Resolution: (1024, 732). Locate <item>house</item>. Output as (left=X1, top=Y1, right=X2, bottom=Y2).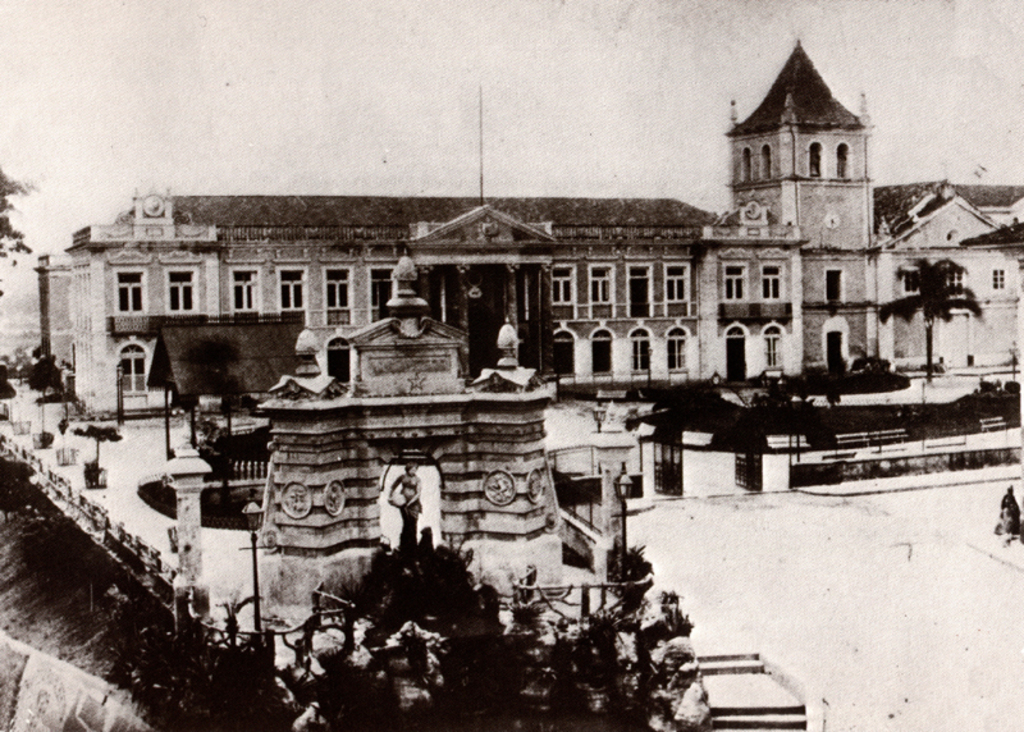
(left=32, top=40, right=1023, bottom=422).
